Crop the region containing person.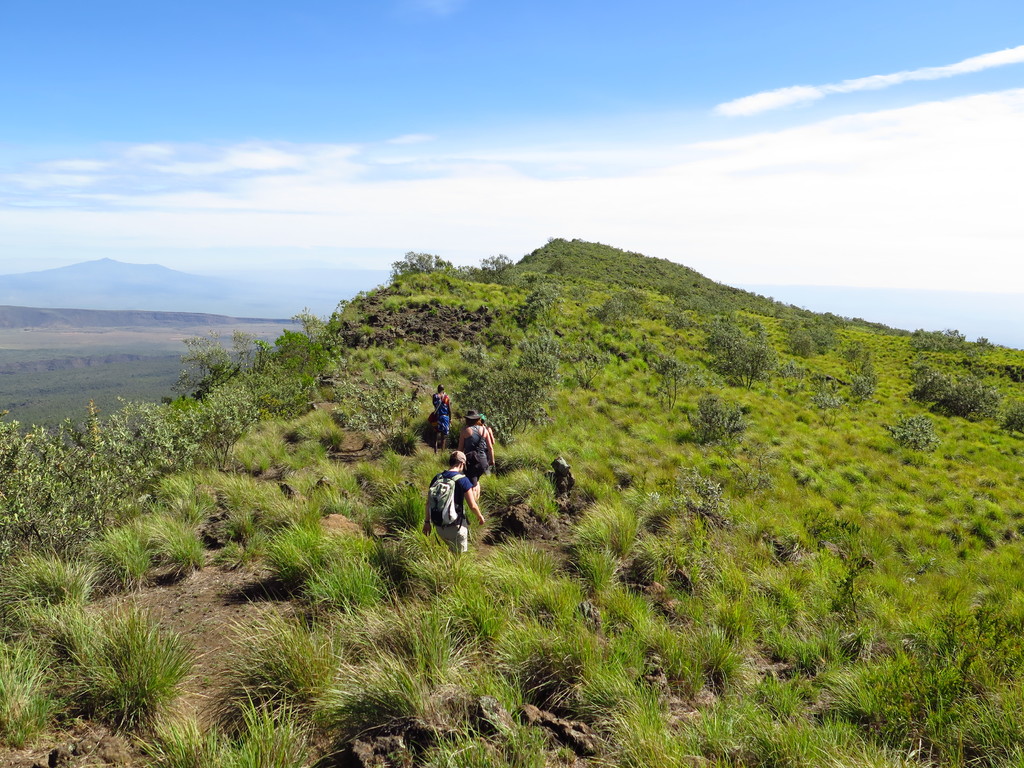
Crop region: left=456, top=409, right=496, bottom=488.
